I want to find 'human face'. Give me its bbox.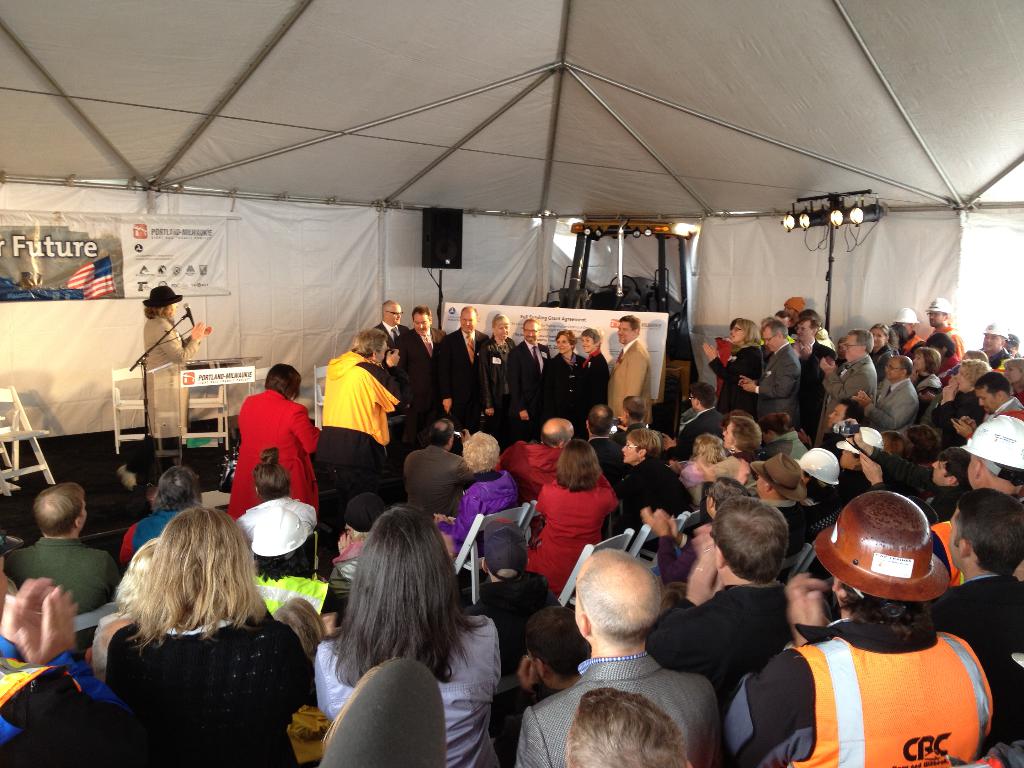
<box>1000,359,1023,381</box>.
